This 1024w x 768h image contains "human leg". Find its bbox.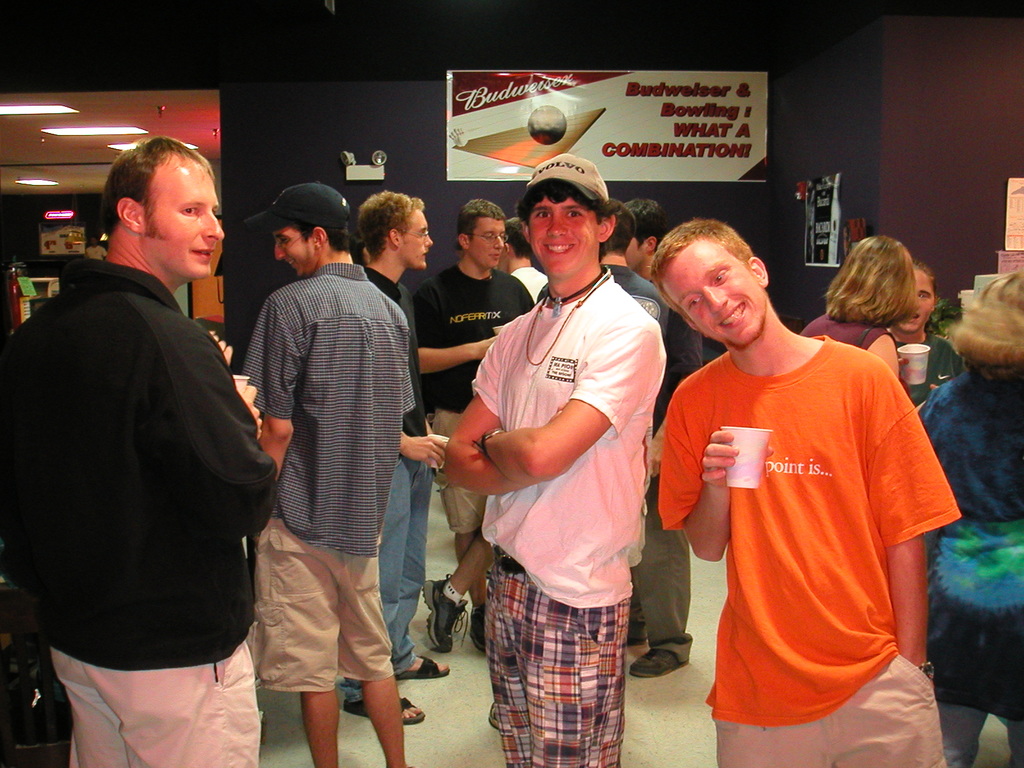
region(422, 492, 493, 660).
